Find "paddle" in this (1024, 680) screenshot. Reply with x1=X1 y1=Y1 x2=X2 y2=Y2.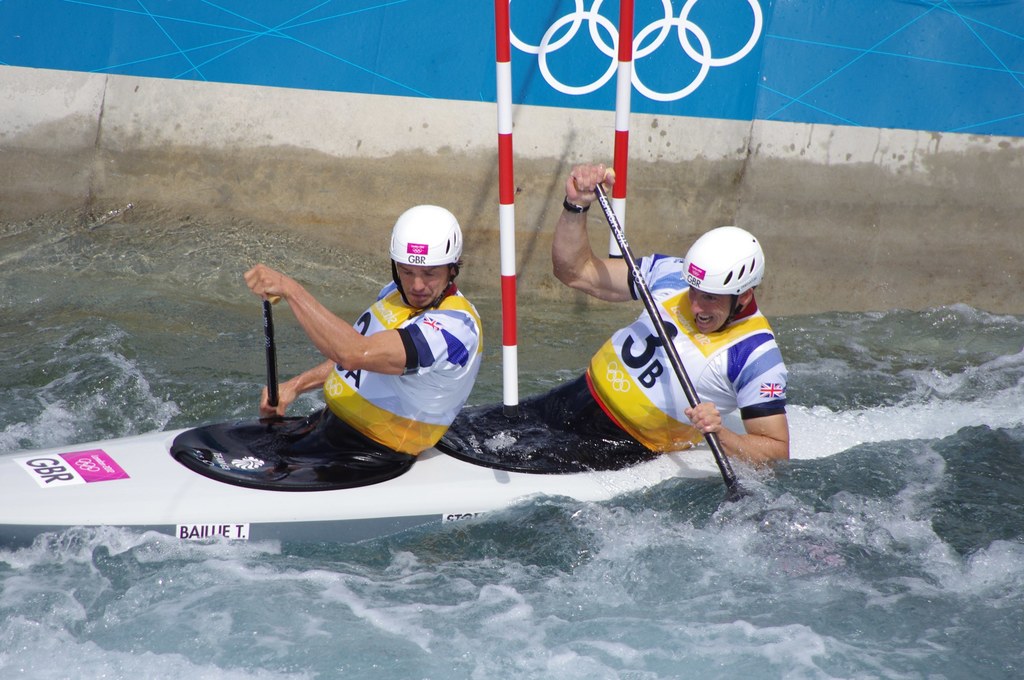
x1=266 y1=300 x2=284 y2=407.
